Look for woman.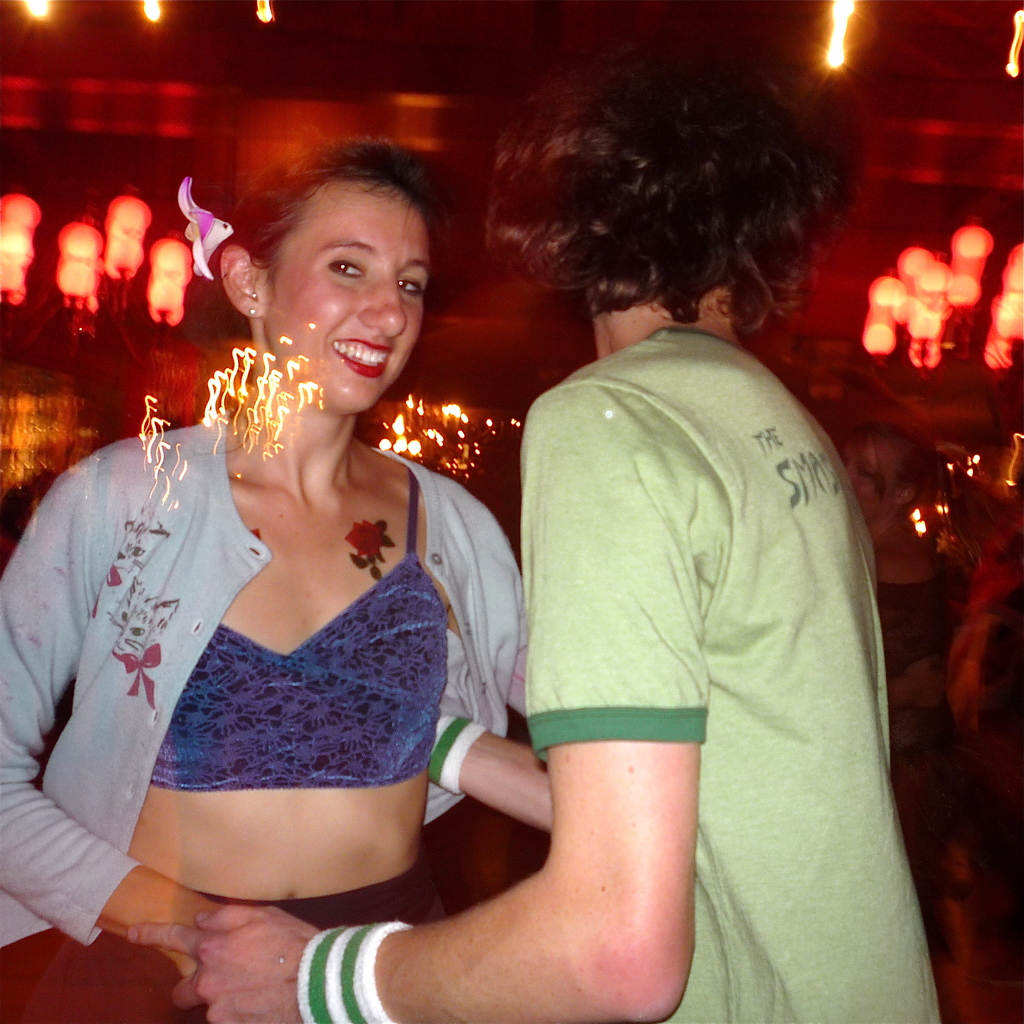
Found: Rect(0, 145, 532, 1023).
